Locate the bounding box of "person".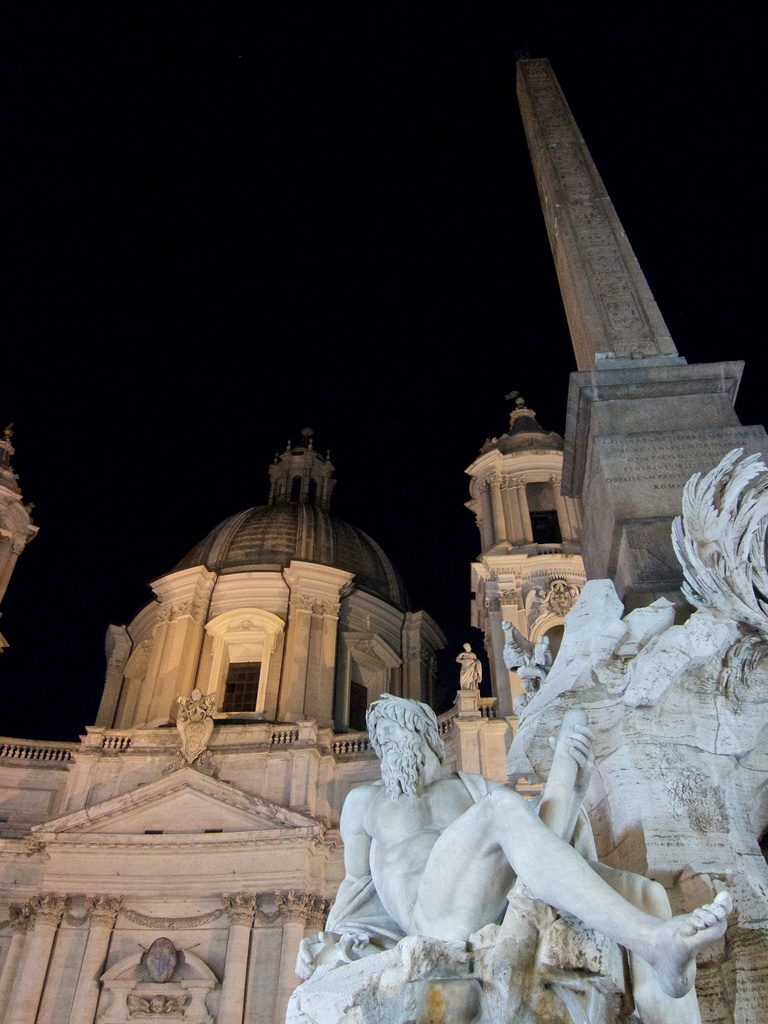
Bounding box: [left=295, top=679, right=695, bottom=1004].
